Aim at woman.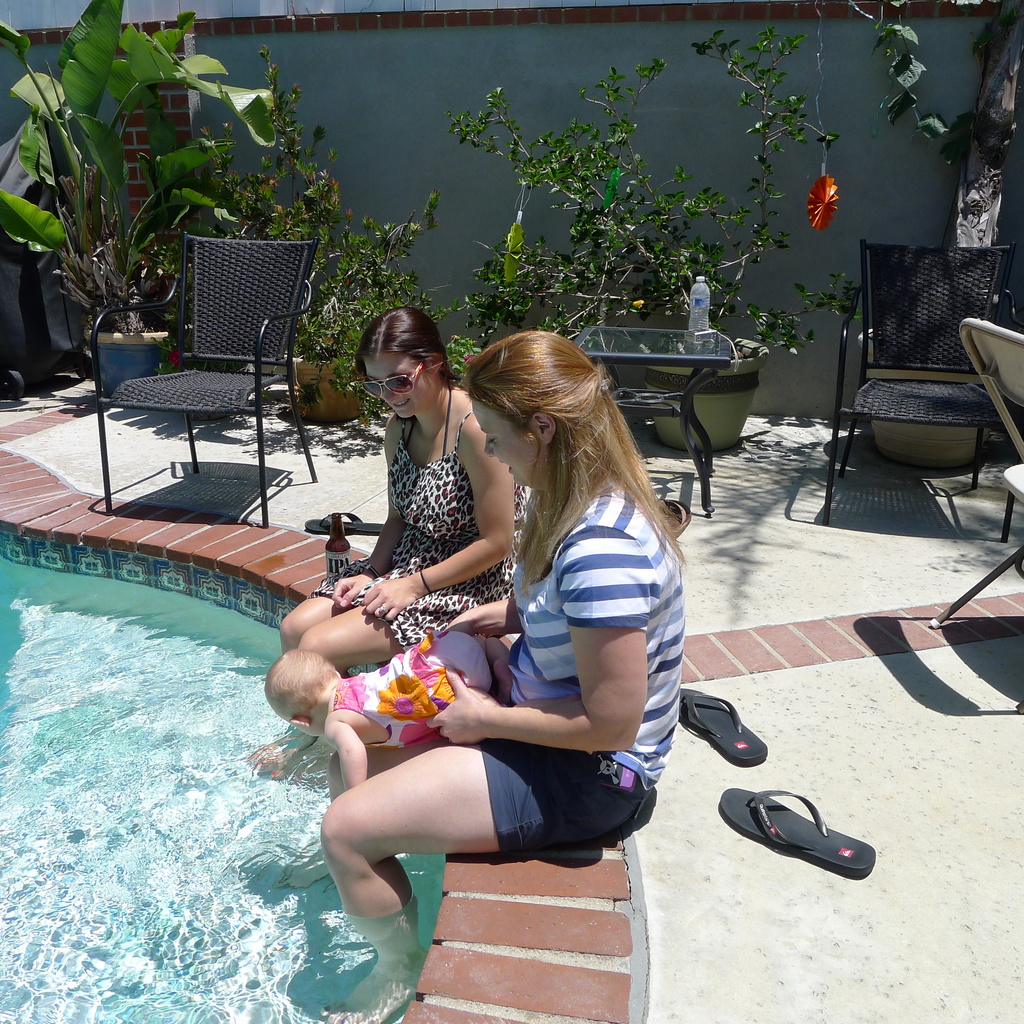
Aimed at (x1=249, y1=305, x2=531, y2=787).
